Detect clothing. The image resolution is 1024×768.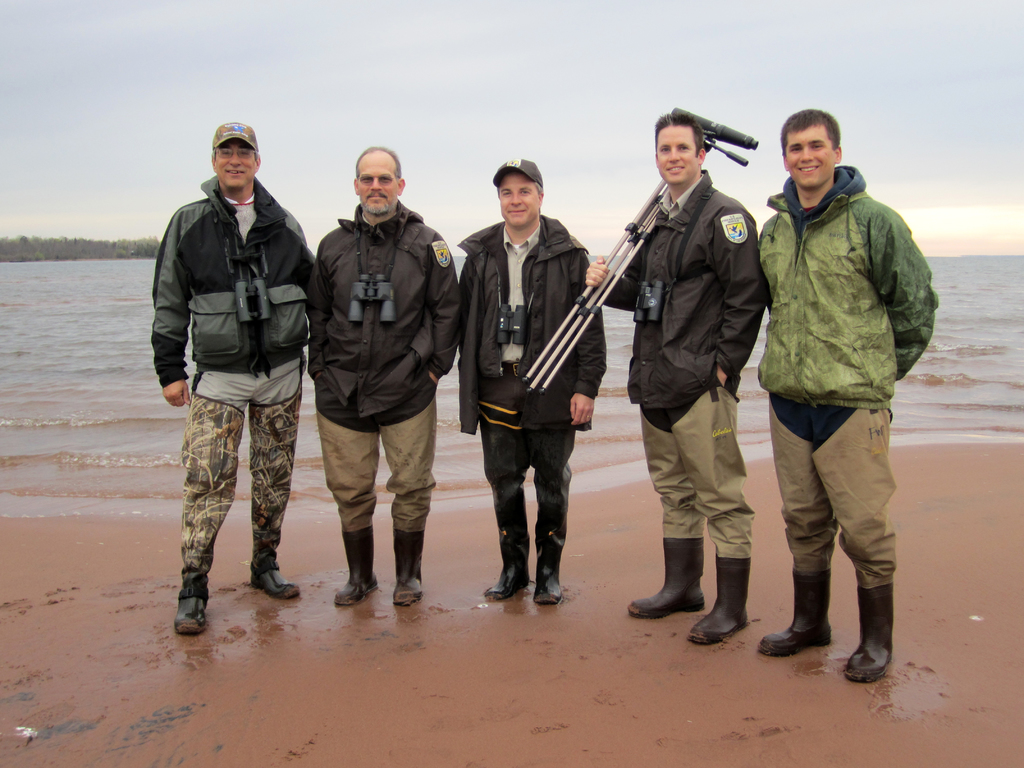
(x1=447, y1=223, x2=599, y2=525).
